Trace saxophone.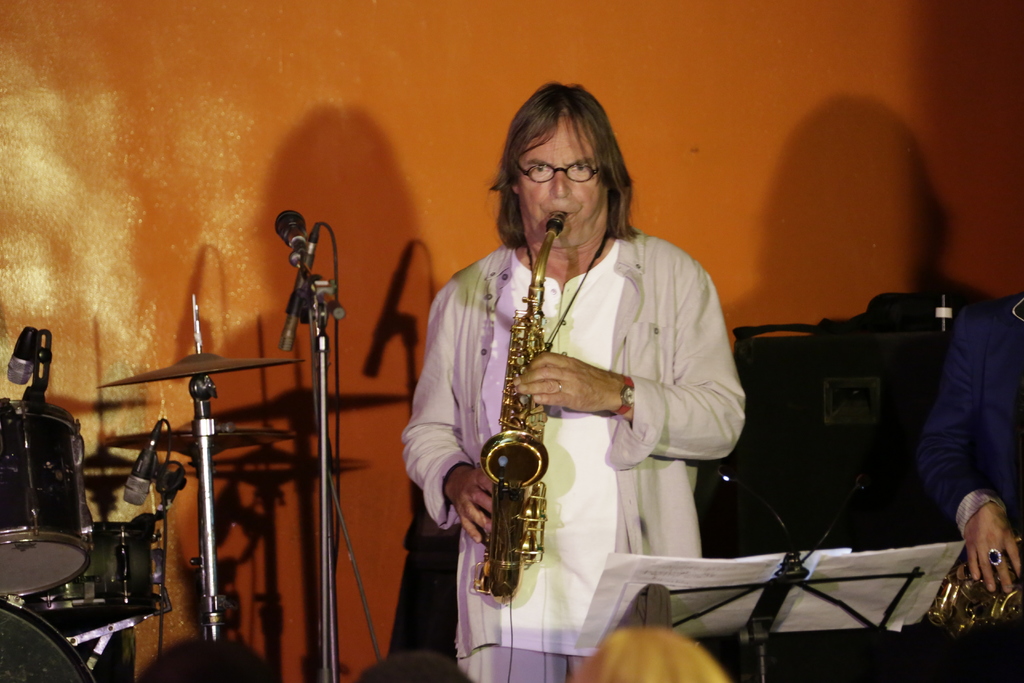
Traced to pyautogui.locateOnScreen(468, 208, 568, 611).
